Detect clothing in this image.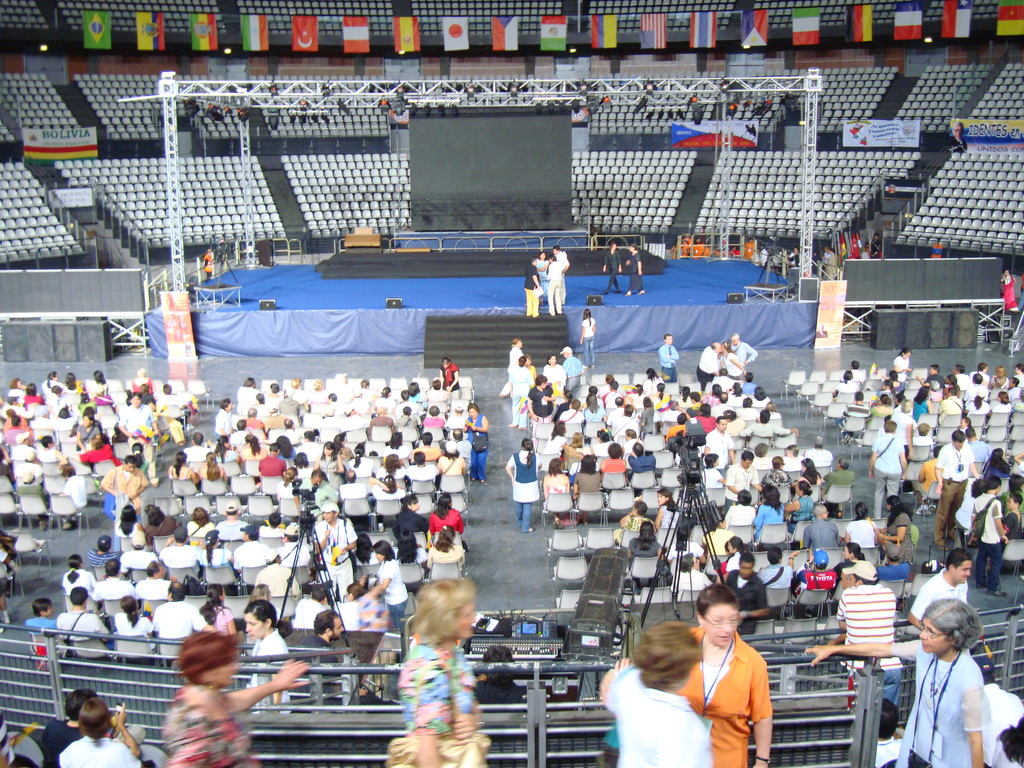
Detection: 834 397 871 438.
